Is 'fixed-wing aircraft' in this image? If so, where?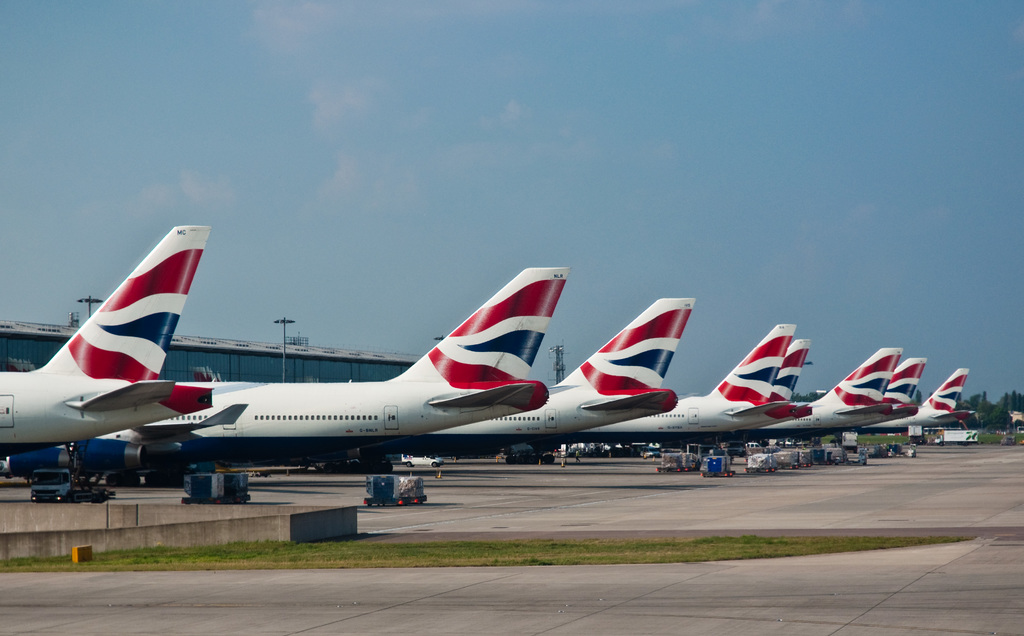
Yes, at bbox(0, 265, 575, 488).
